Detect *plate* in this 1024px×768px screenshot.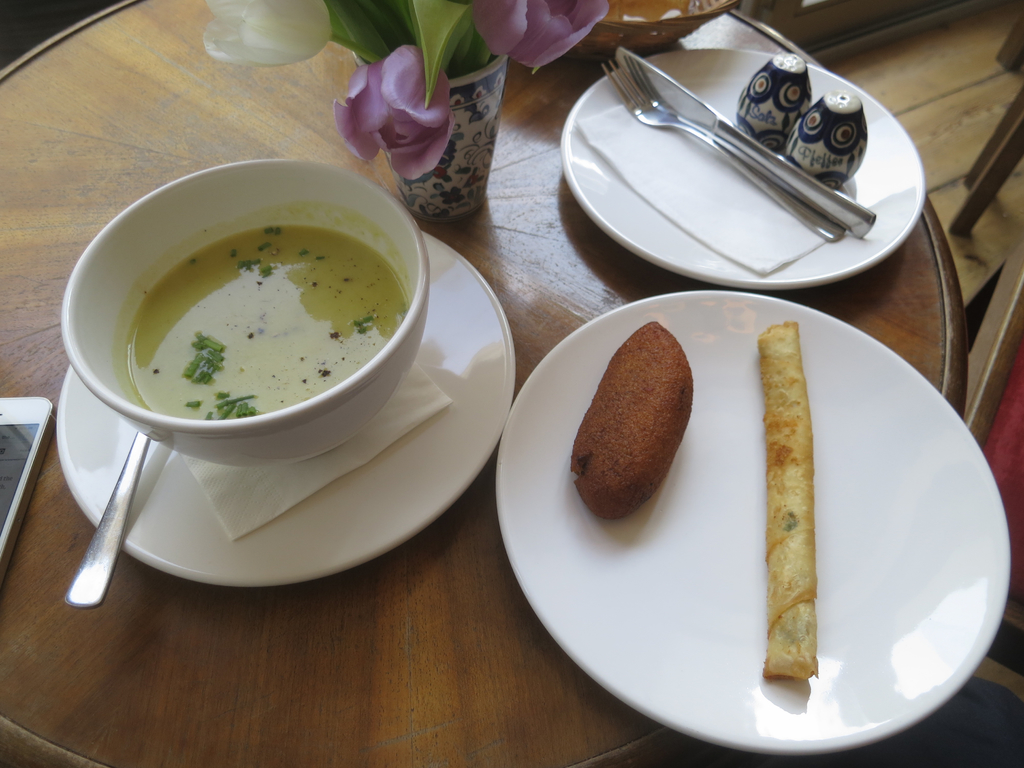
Detection: (54, 230, 521, 588).
